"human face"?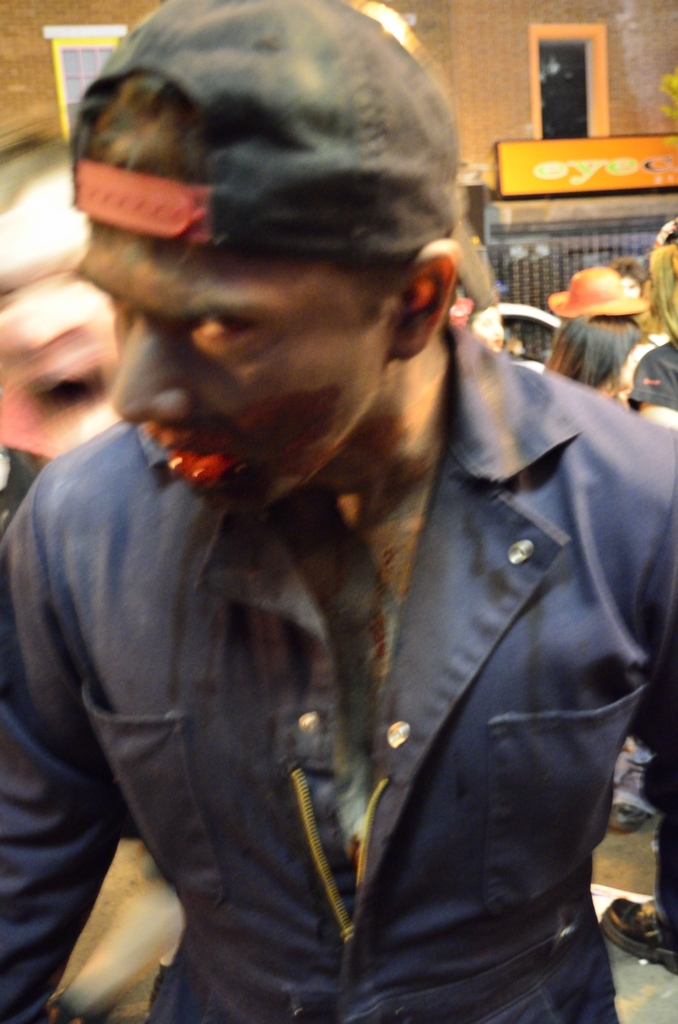
region(74, 211, 387, 516)
